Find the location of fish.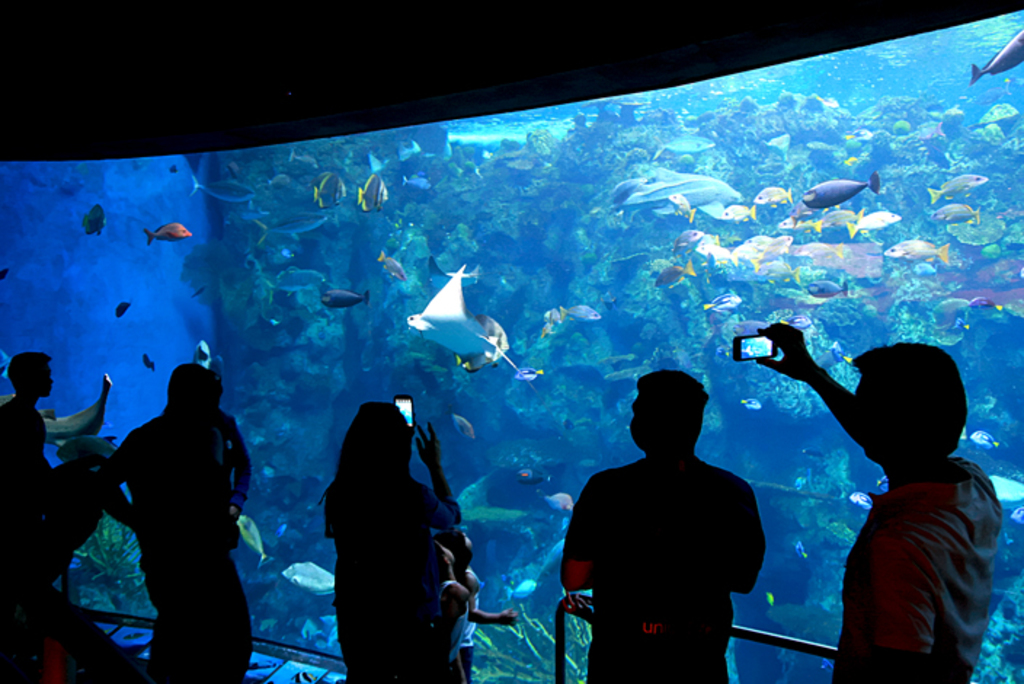
Location: BBox(649, 131, 720, 157).
